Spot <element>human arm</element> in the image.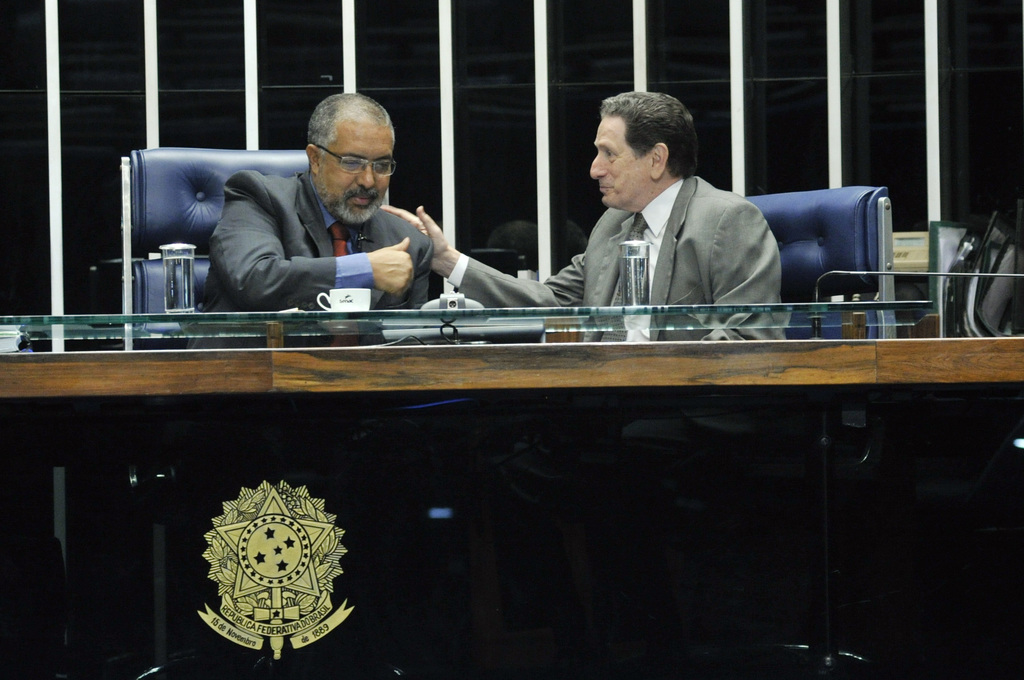
<element>human arm</element> found at pyautogui.locateOnScreen(378, 203, 586, 319).
